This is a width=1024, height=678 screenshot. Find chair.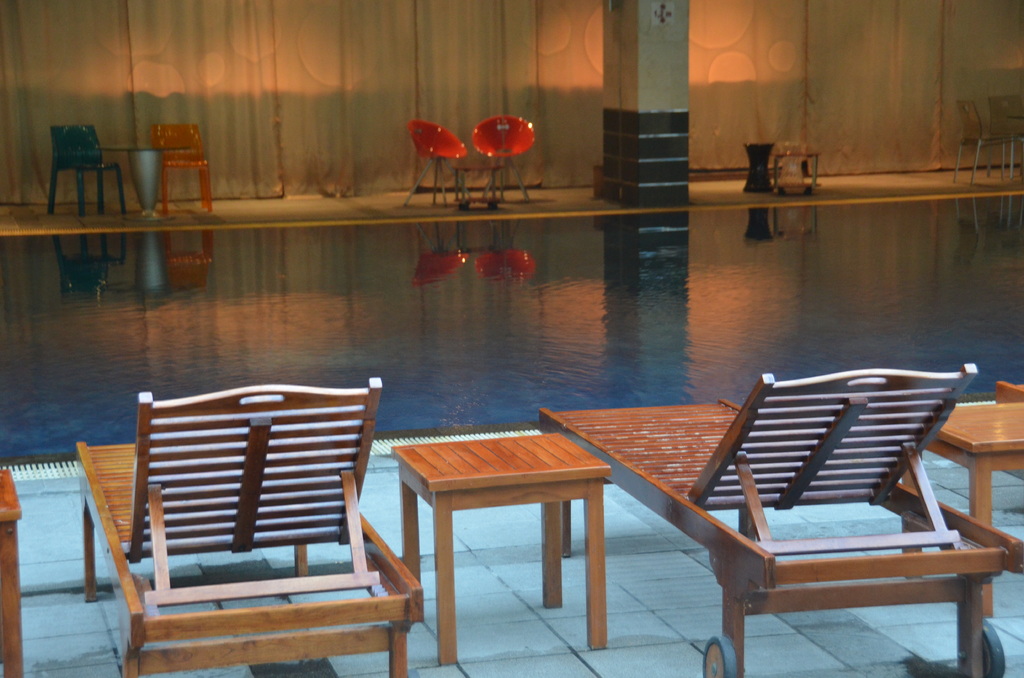
Bounding box: bbox(72, 369, 396, 668).
